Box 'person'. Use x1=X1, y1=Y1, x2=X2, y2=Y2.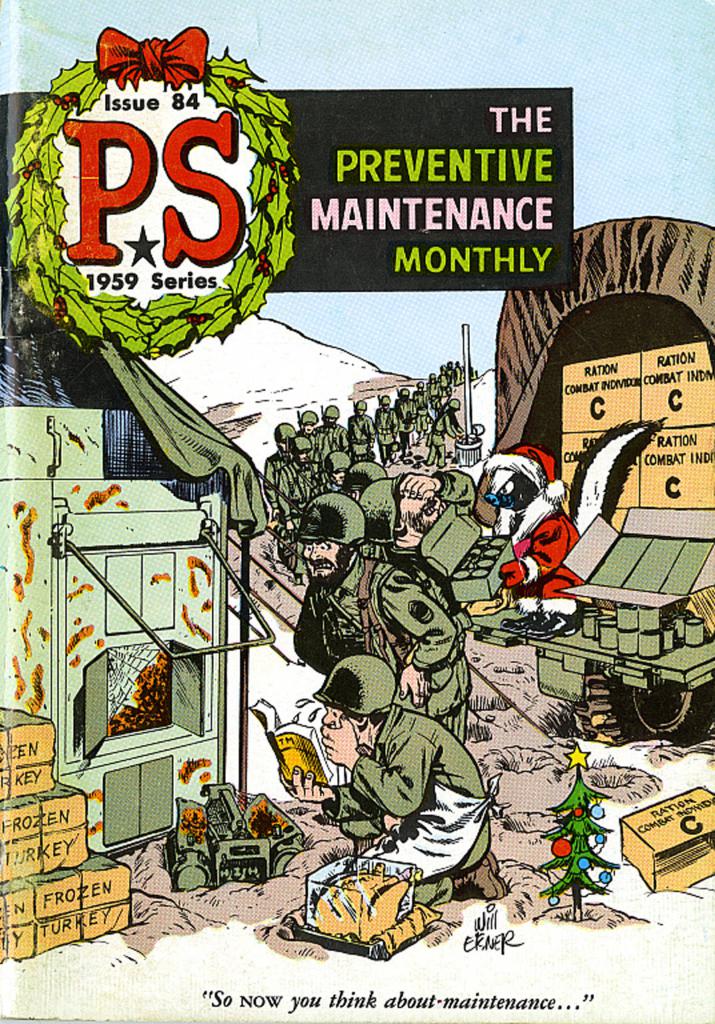
x1=281, y1=434, x2=311, y2=506.
